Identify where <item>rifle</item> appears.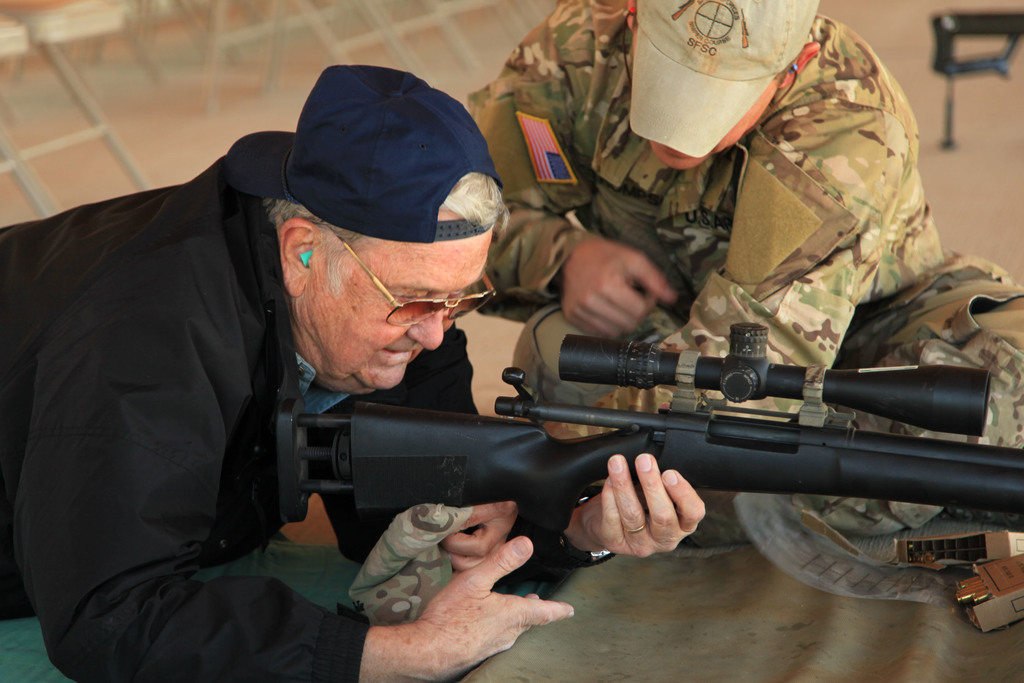
Appears at [220, 314, 1023, 607].
